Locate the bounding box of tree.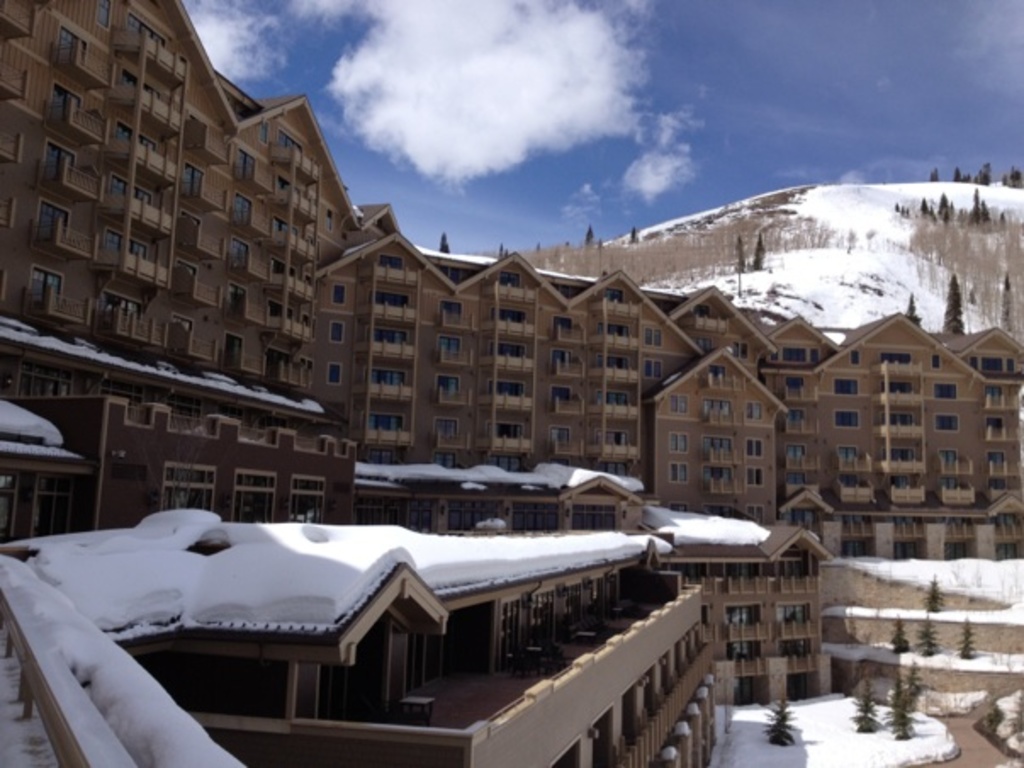
Bounding box: l=926, t=581, r=939, b=610.
